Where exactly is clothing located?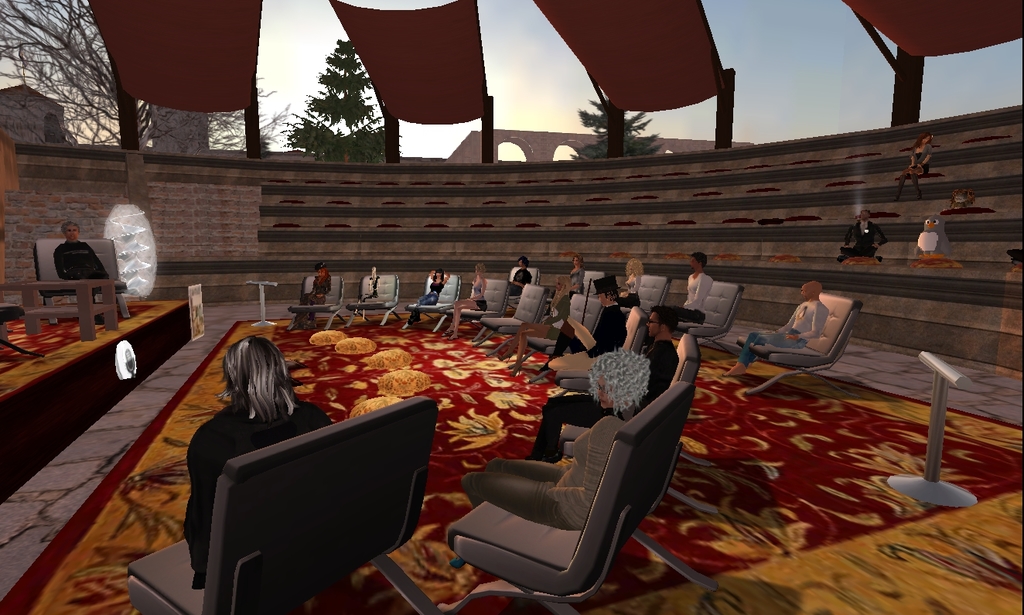
Its bounding box is region(621, 277, 640, 307).
